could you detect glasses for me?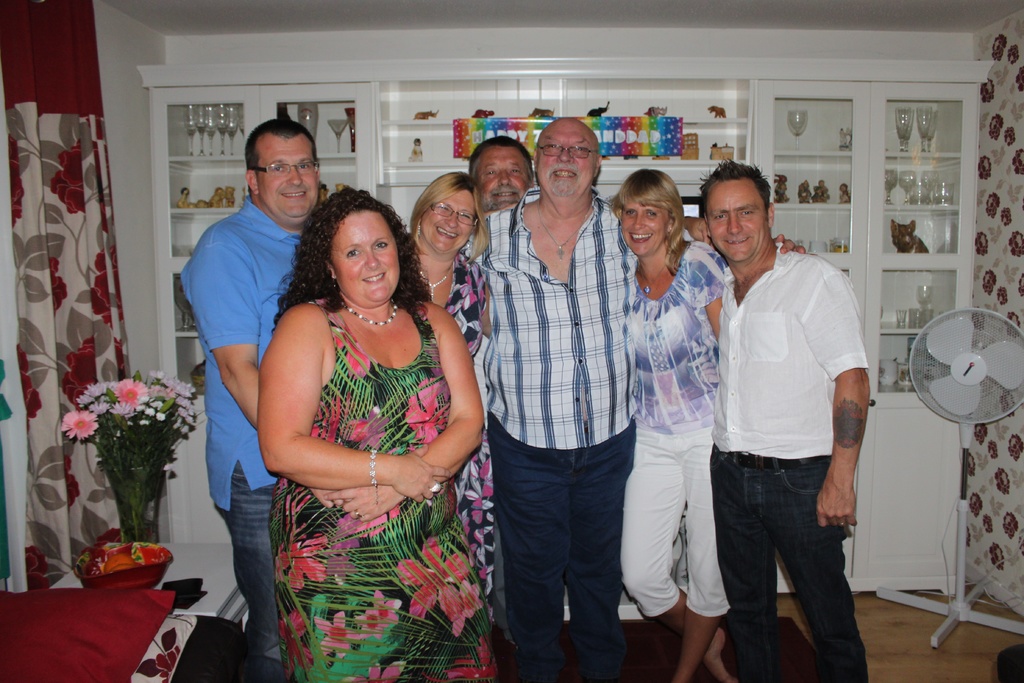
Detection result: [left=433, top=204, right=482, bottom=227].
